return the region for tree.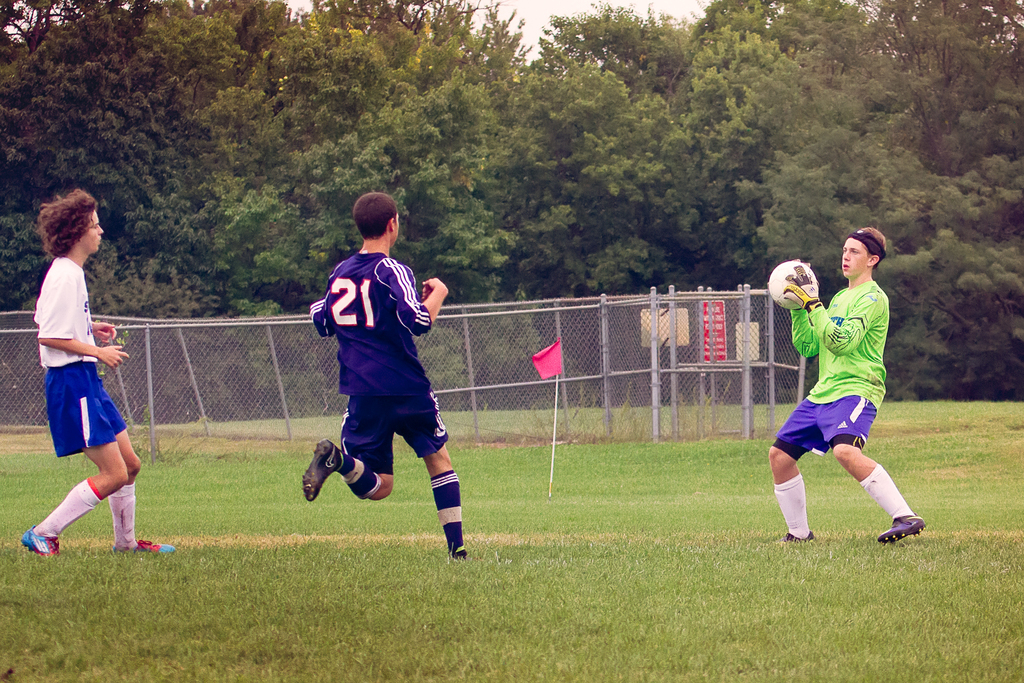
685, 0, 961, 390.
